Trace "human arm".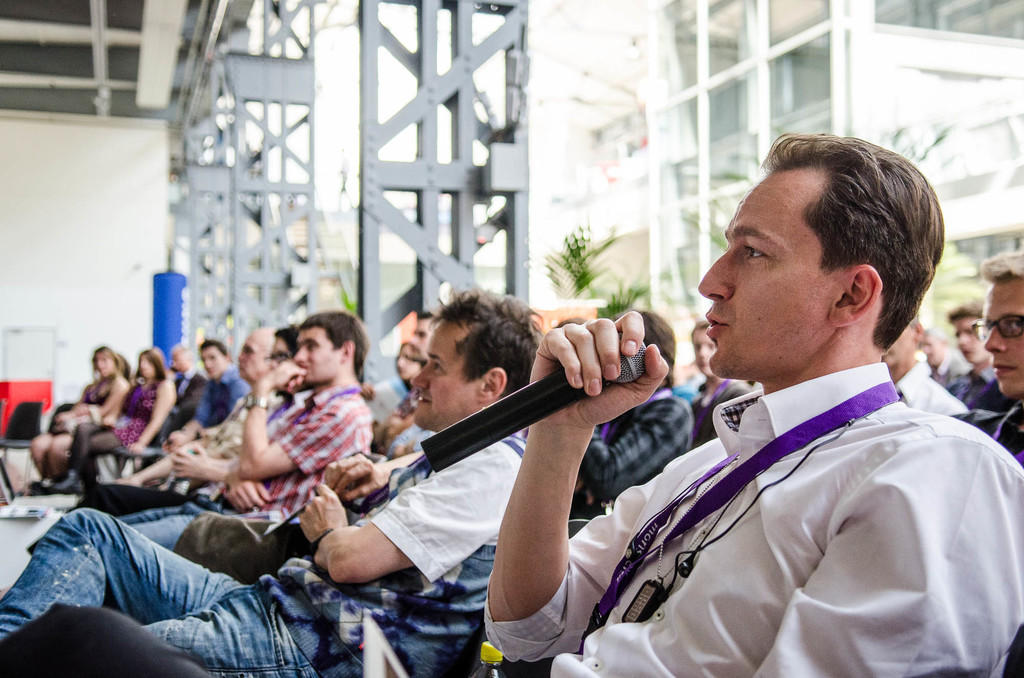
Traced to <box>298,439,525,585</box>.
